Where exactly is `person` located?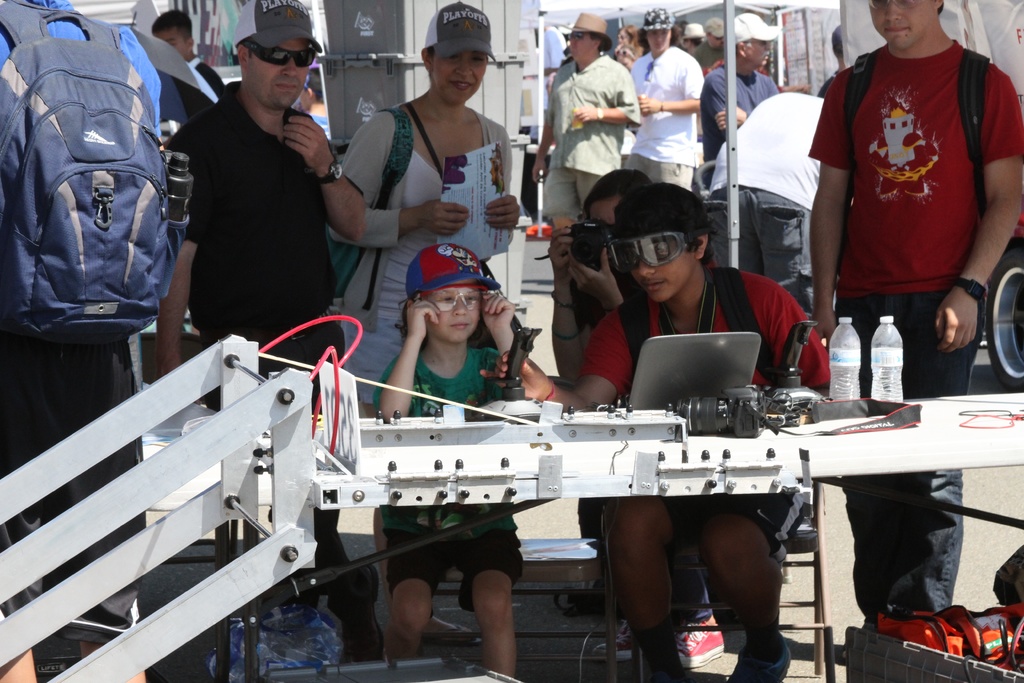
Its bounding box is detection(556, 168, 804, 561).
